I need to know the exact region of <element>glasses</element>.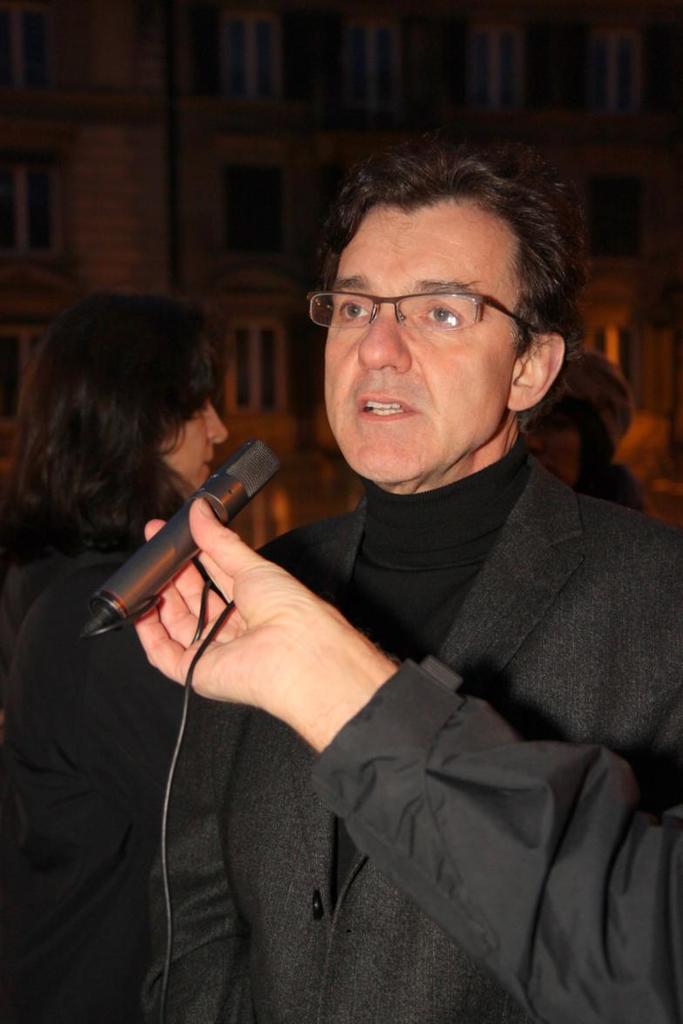
Region: pyautogui.locateOnScreen(308, 262, 551, 344).
